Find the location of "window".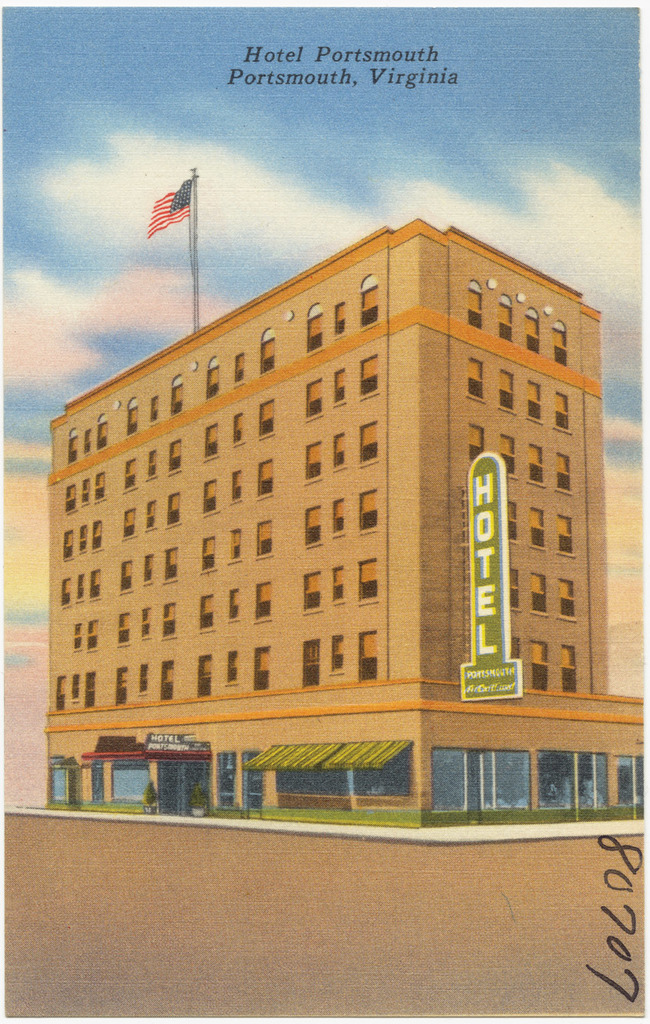
Location: {"left": 305, "top": 377, "right": 321, "bottom": 421}.
